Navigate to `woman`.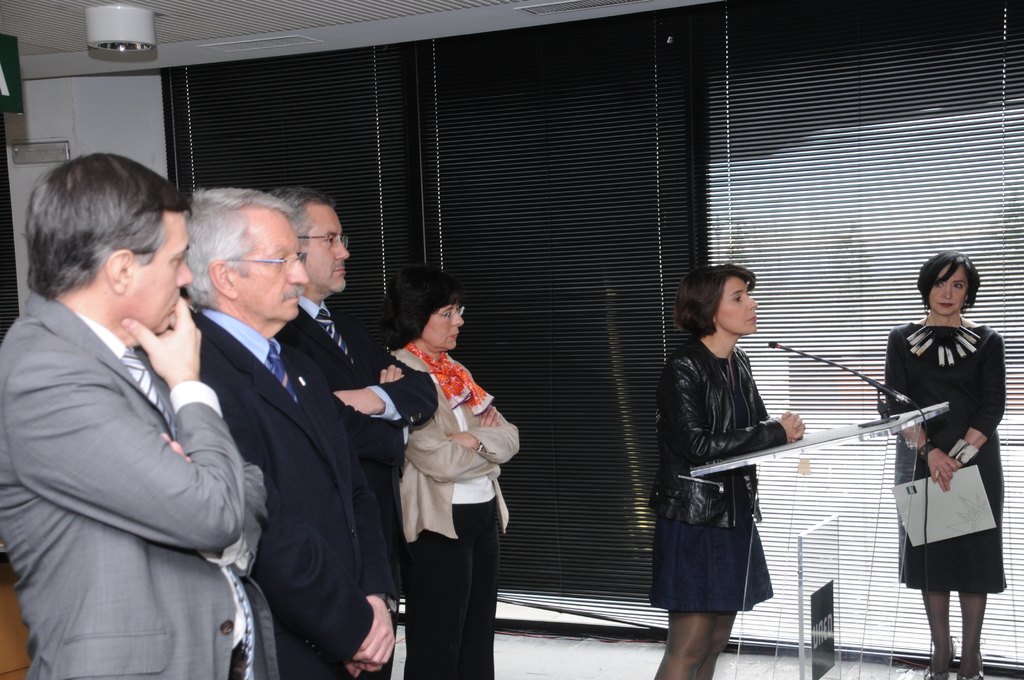
Navigation target: x1=884, y1=250, x2=1007, y2=665.
